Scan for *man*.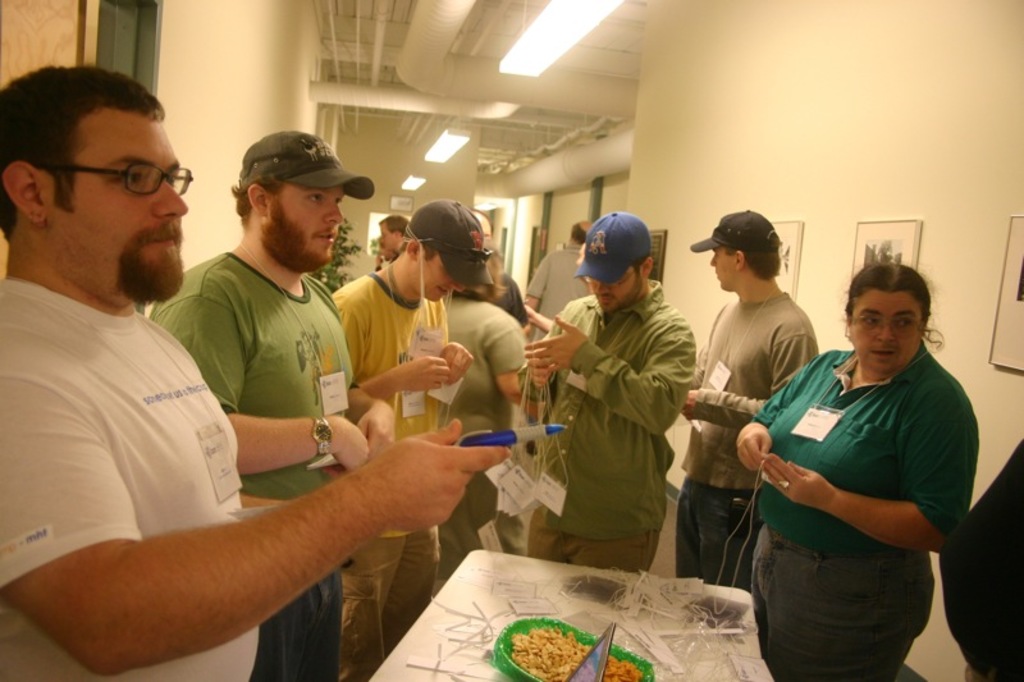
Scan result: select_region(370, 216, 434, 275).
